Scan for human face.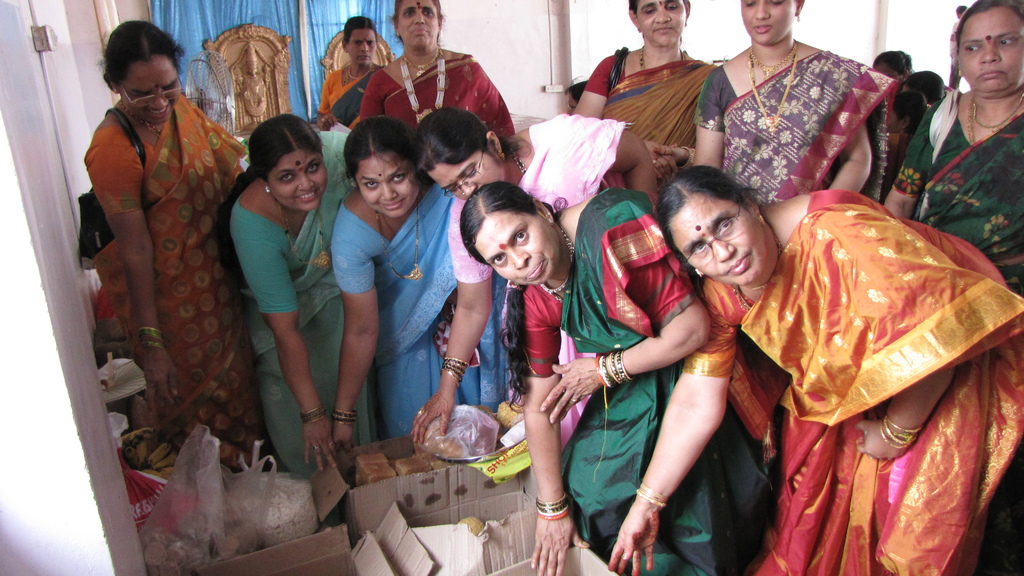
Scan result: bbox(670, 197, 769, 287).
